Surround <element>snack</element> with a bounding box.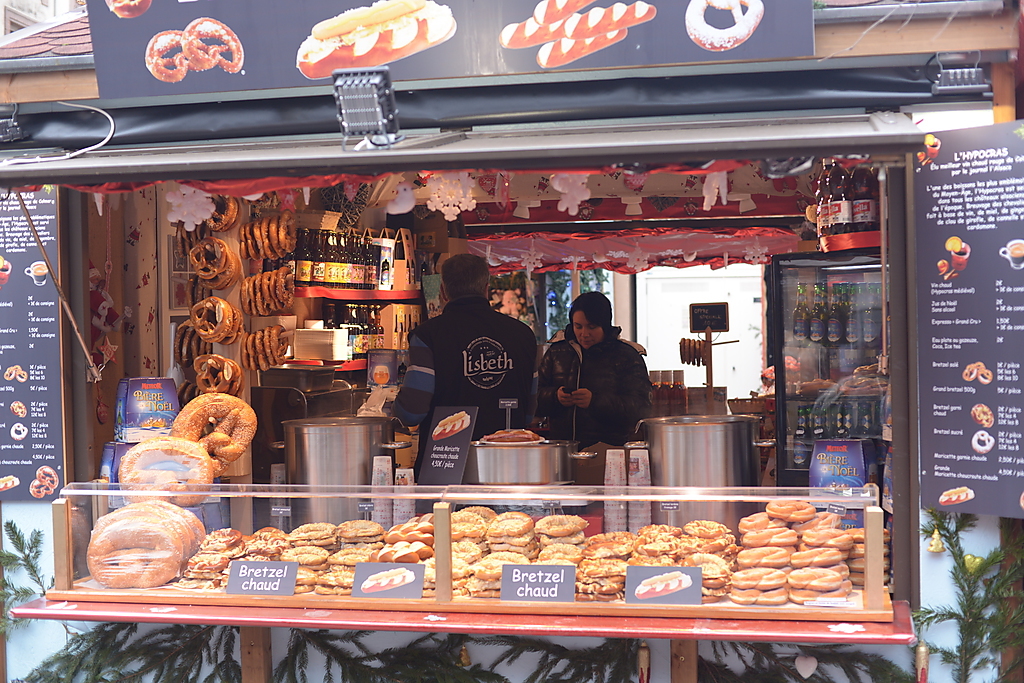
bbox(12, 423, 27, 439).
